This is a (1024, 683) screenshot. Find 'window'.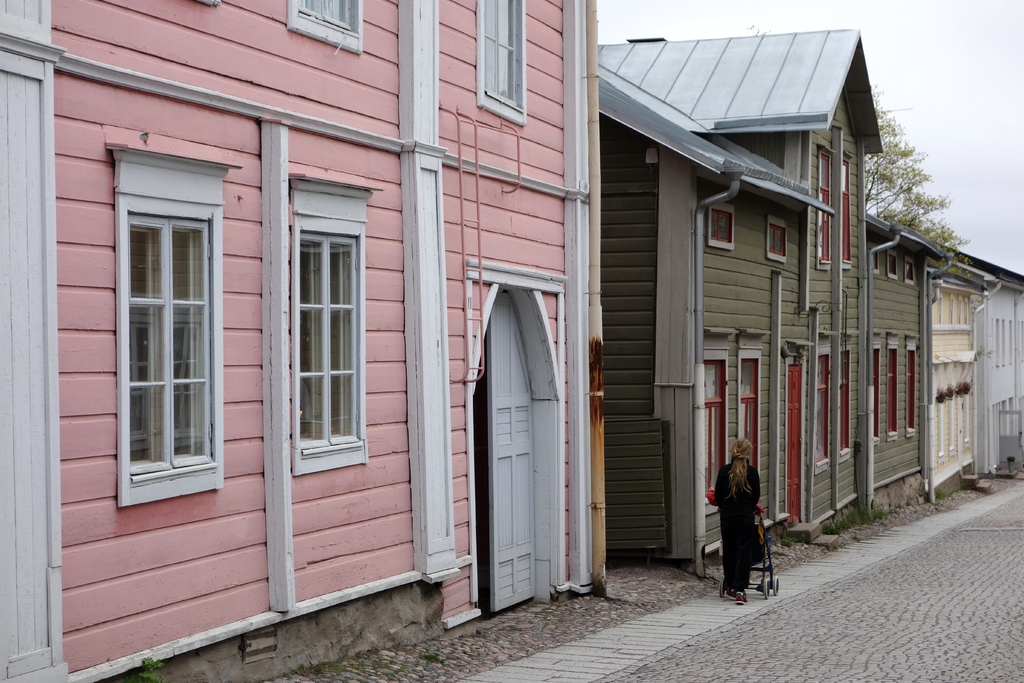
Bounding box: 102:111:230:514.
